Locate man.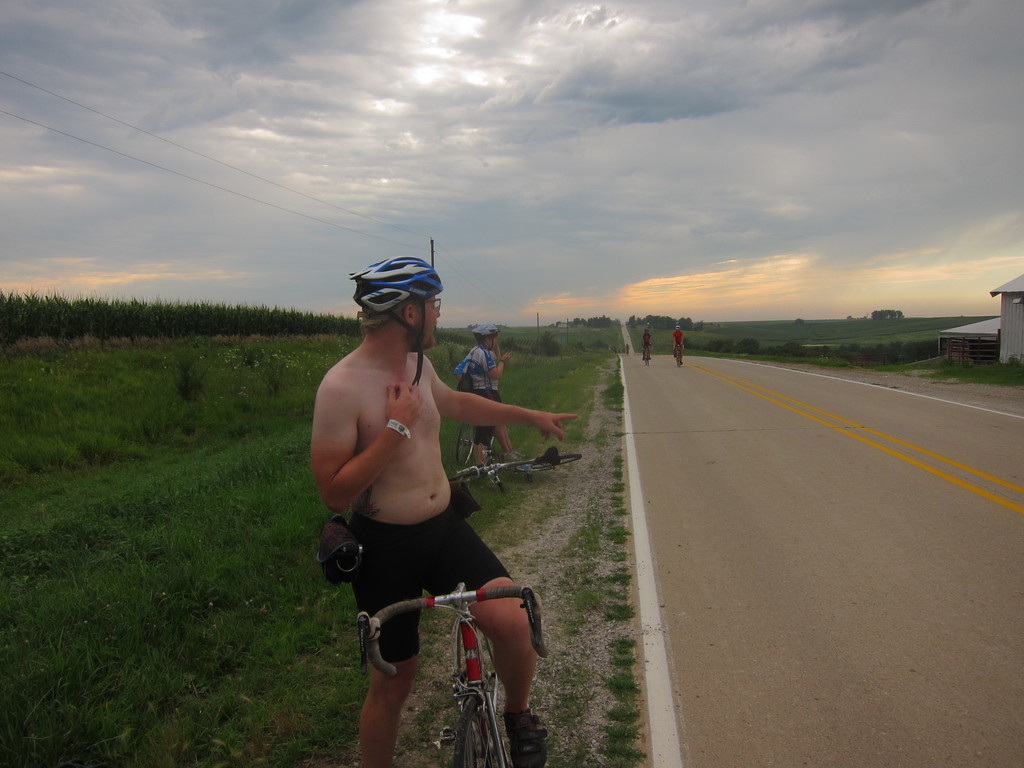
Bounding box: box=[449, 319, 528, 473].
